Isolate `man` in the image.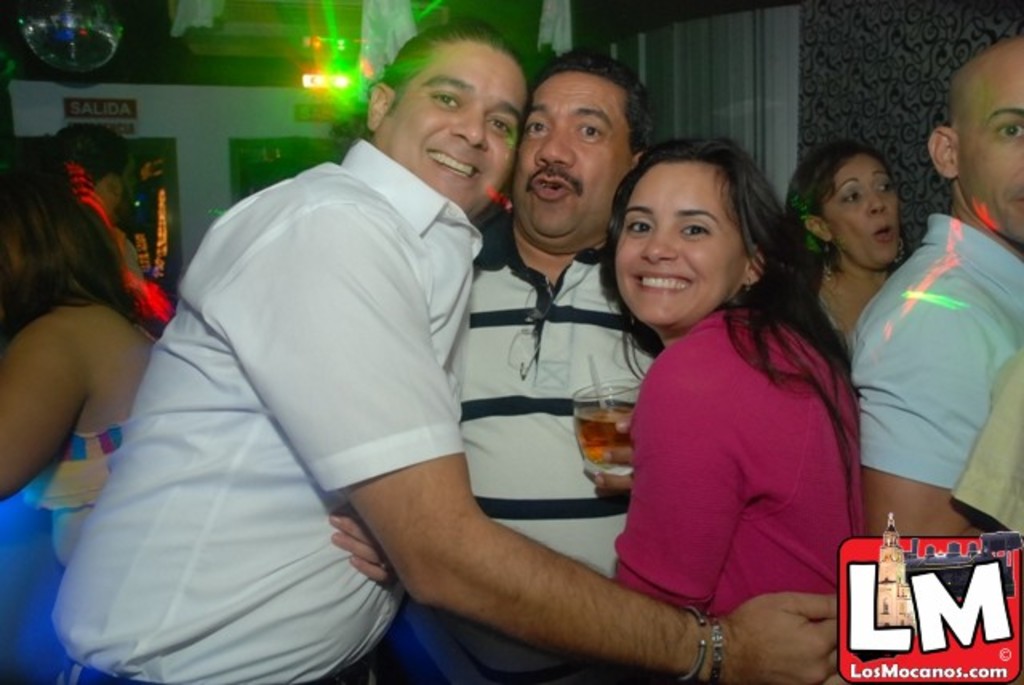
Isolated region: locate(845, 29, 1022, 539).
